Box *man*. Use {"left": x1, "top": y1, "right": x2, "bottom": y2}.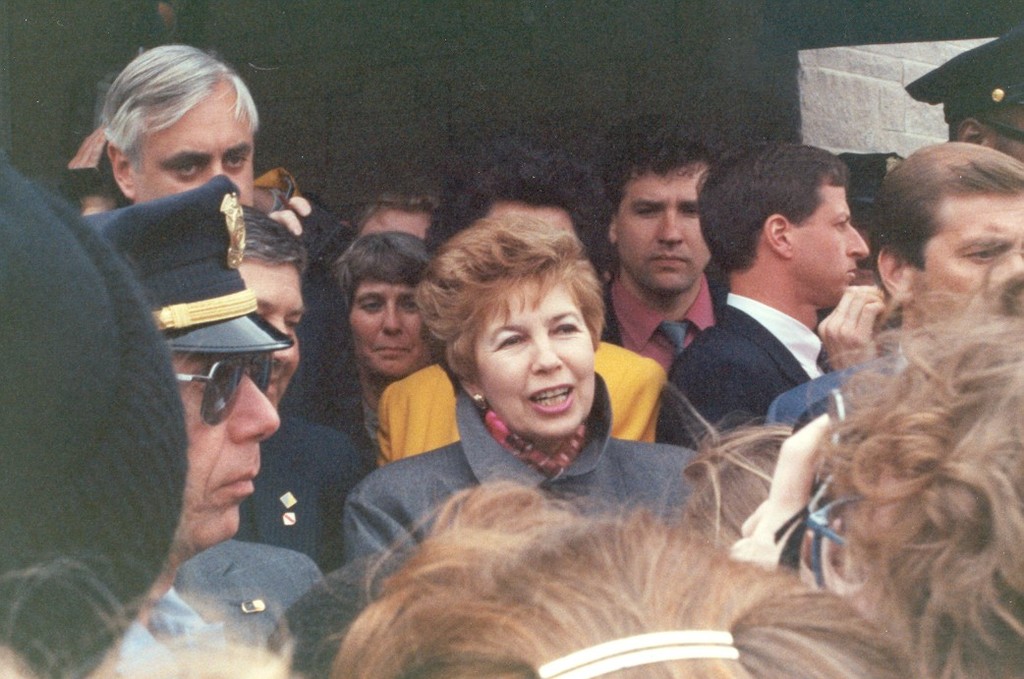
{"left": 78, "top": 176, "right": 296, "bottom": 678}.
